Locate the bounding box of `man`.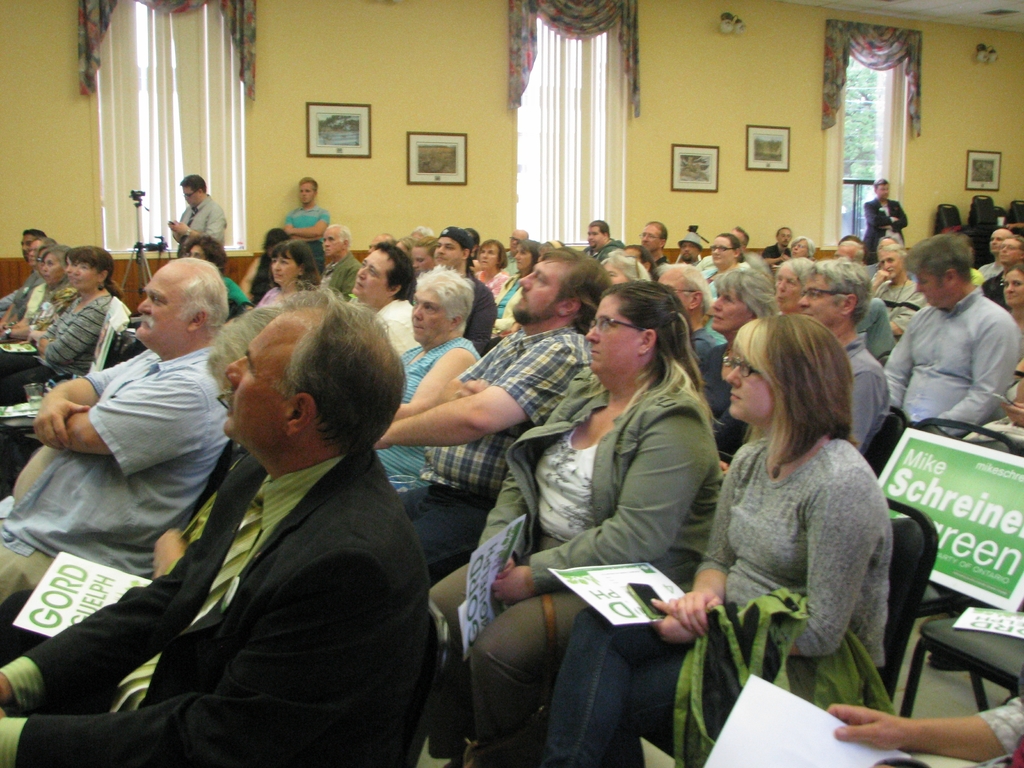
Bounding box: <box>638,223,664,273</box>.
